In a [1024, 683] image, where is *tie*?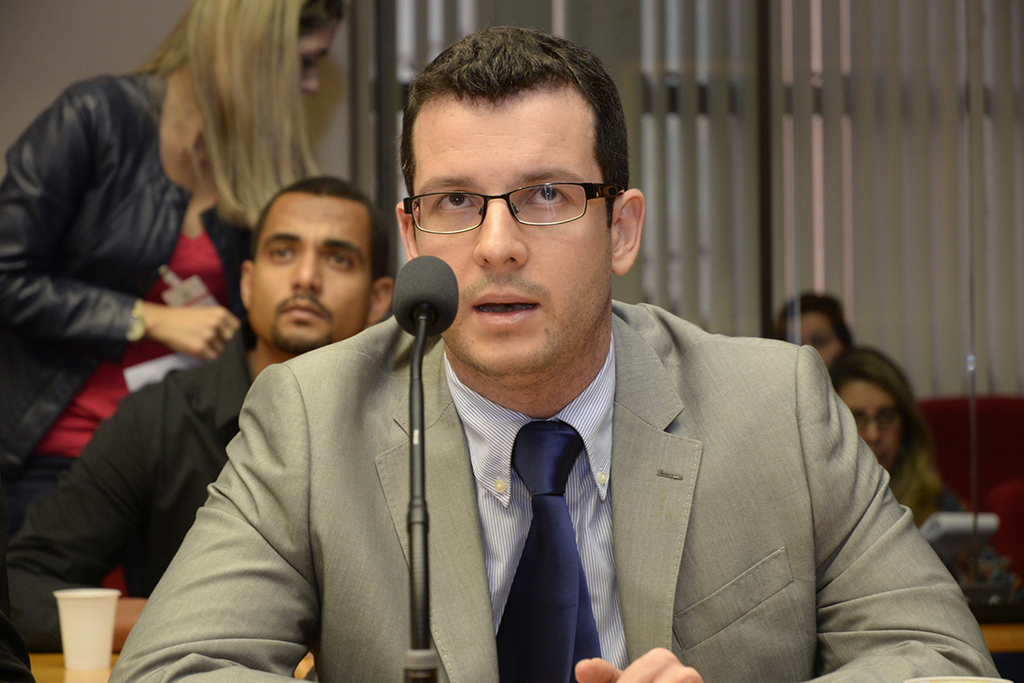
491,426,606,682.
